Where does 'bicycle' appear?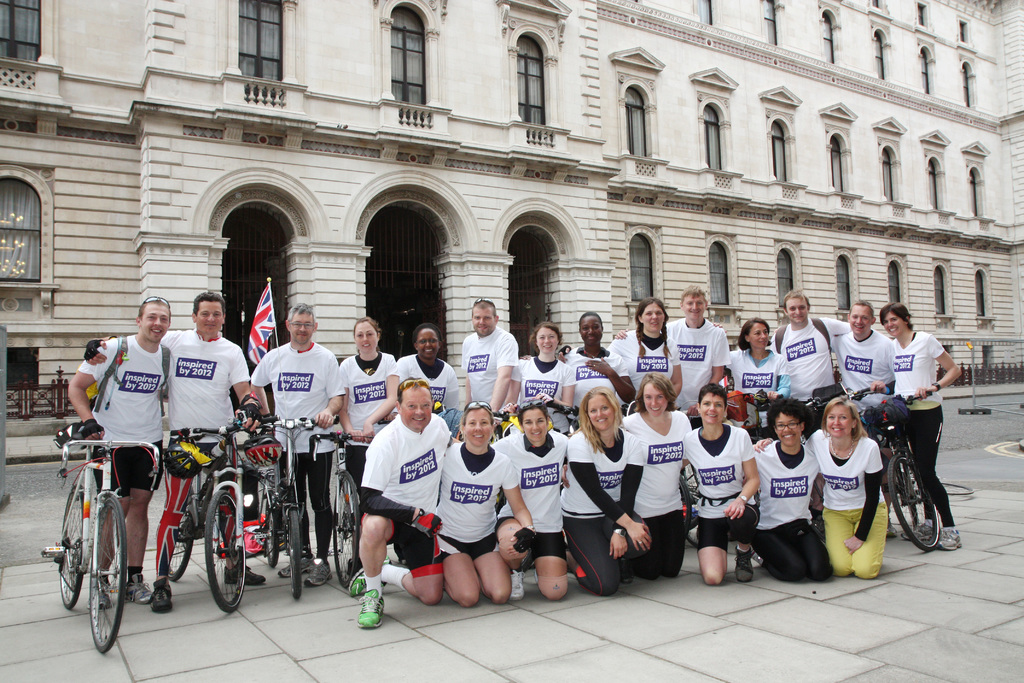
Appears at l=162, t=411, r=282, b=613.
